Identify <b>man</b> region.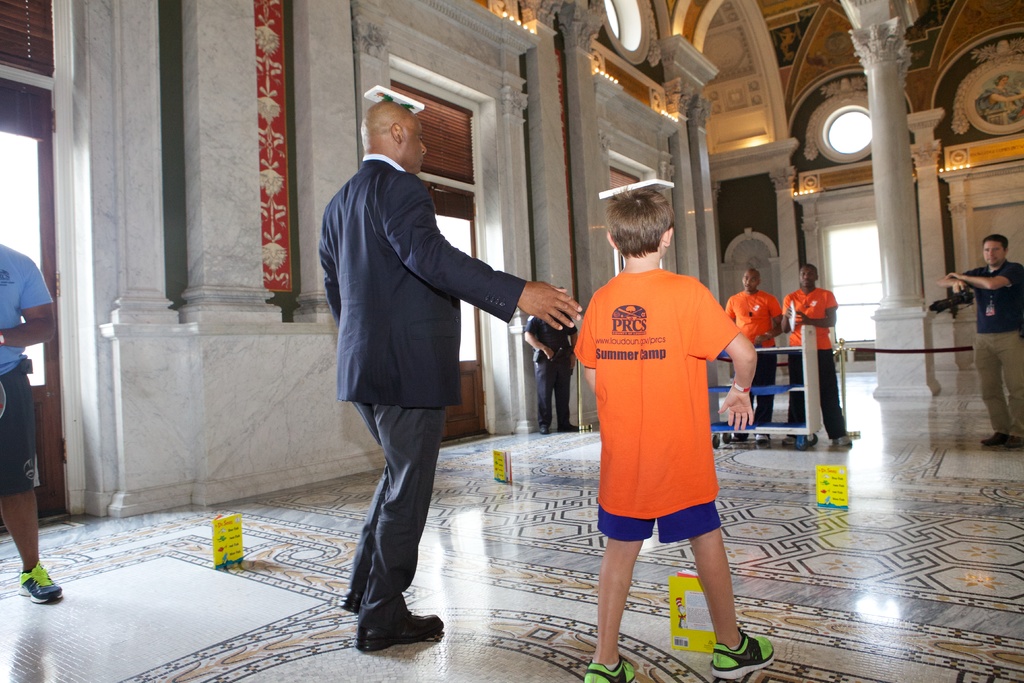
Region: [x1=934, y1=235, x2=1023, y2=461].
